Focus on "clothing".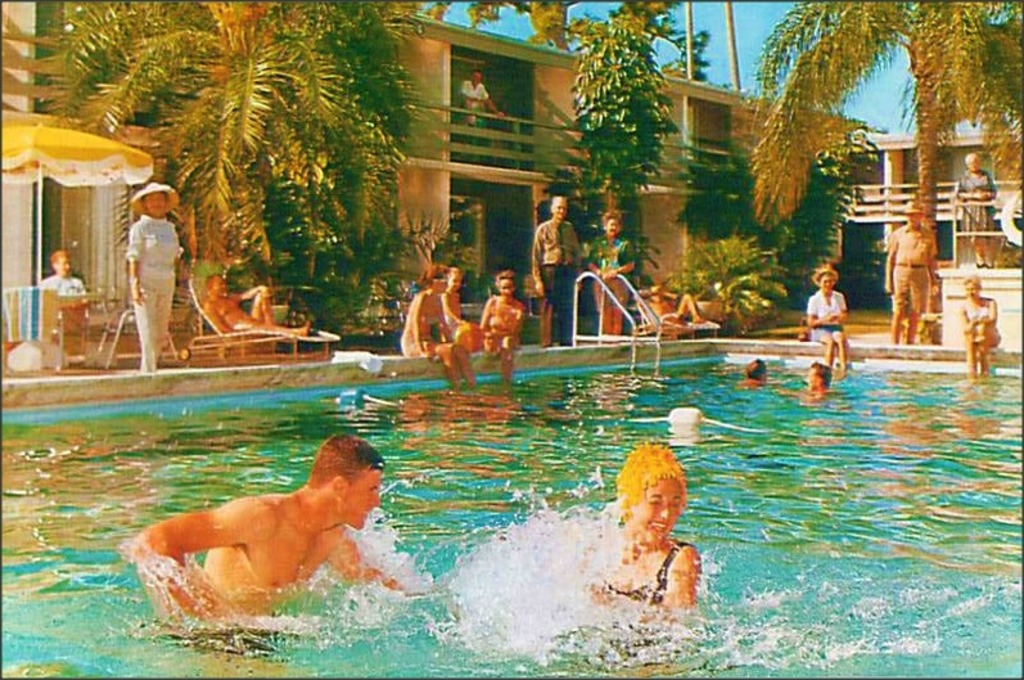
Focused at locate(803, 288, 851, 337).
